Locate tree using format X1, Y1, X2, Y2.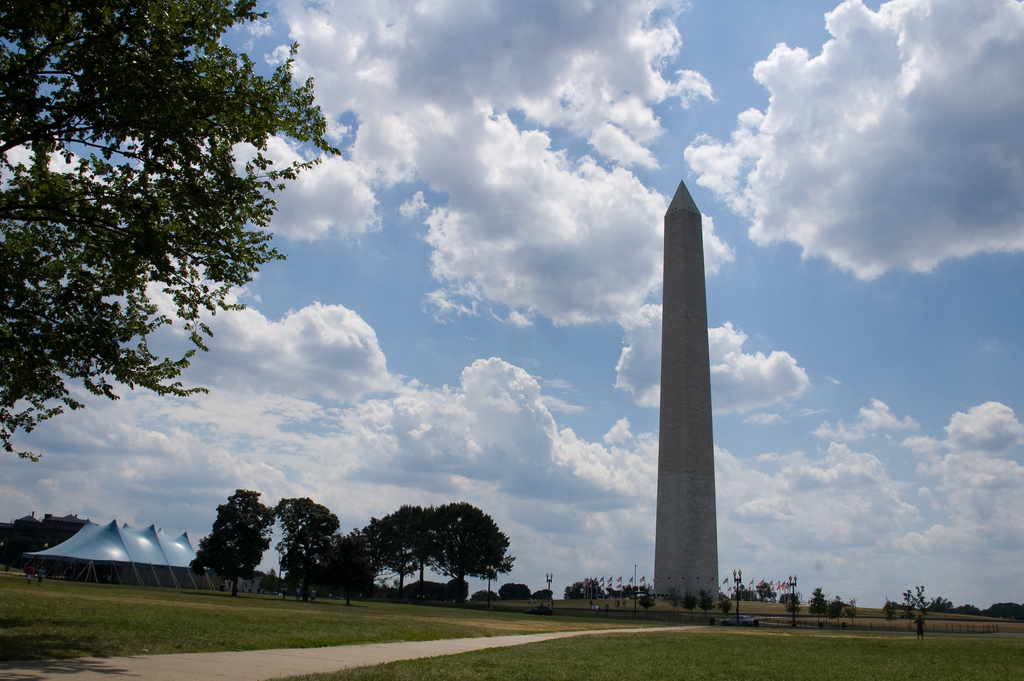
191, 490, 272, 590.
